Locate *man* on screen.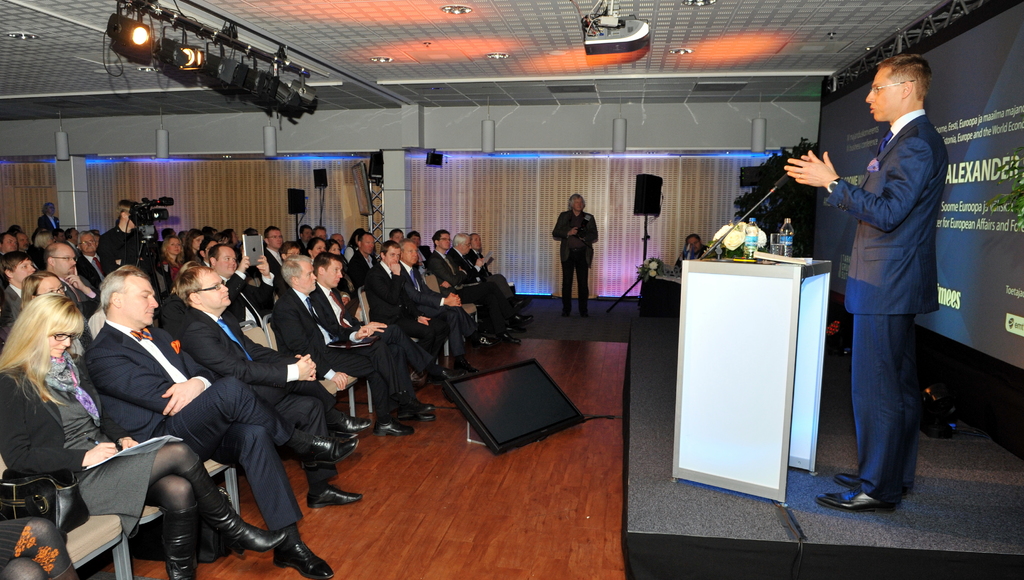
On screen at box(269, 256, 435, 440).
